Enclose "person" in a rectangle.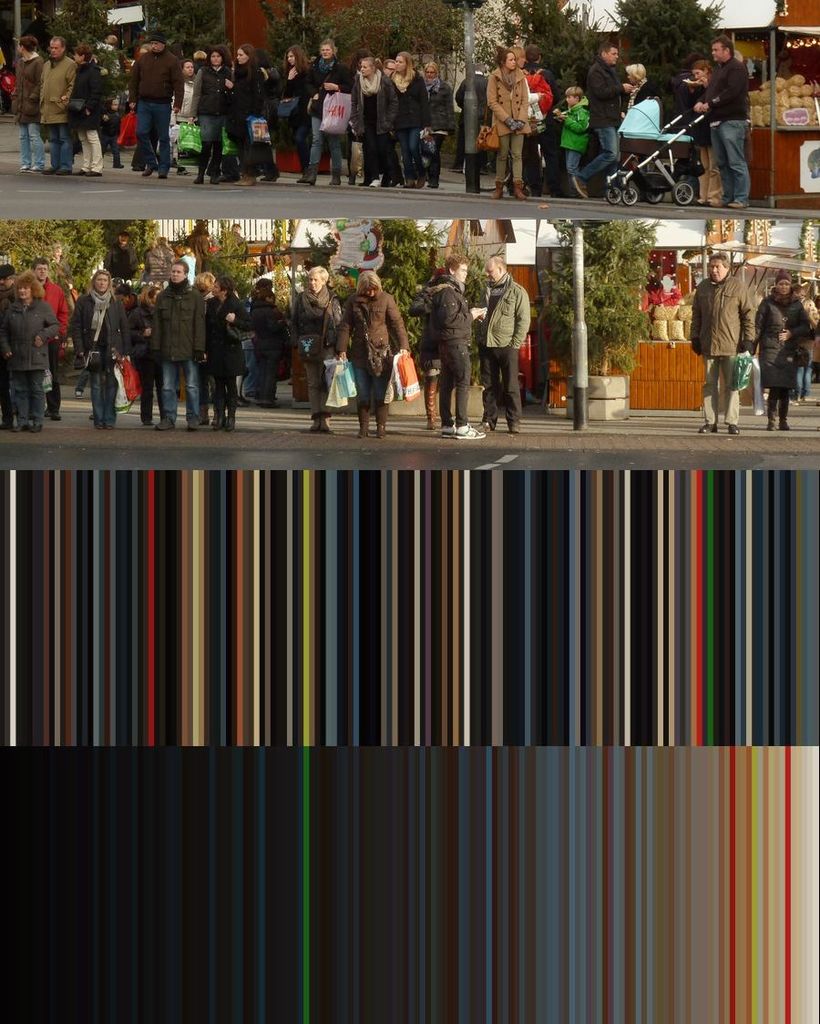
Rect(39, 25, 80, 171).
